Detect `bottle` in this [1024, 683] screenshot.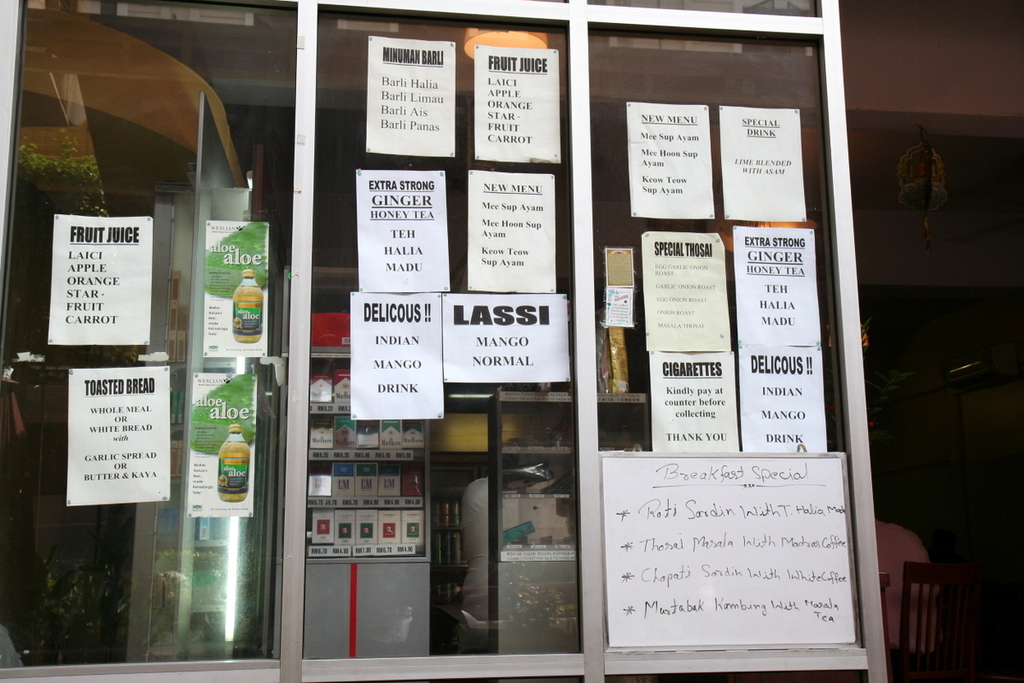
Detection: 213:425:253:507.
